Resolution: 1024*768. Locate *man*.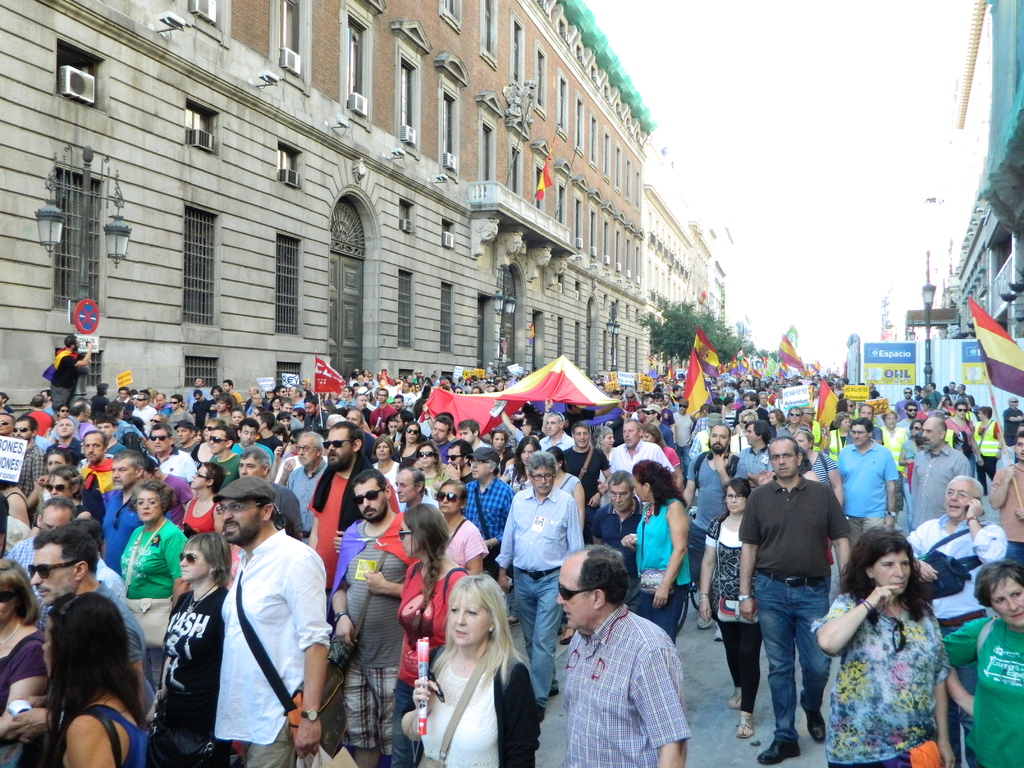
x1=895 y1=404 x2=920 y2=426.
